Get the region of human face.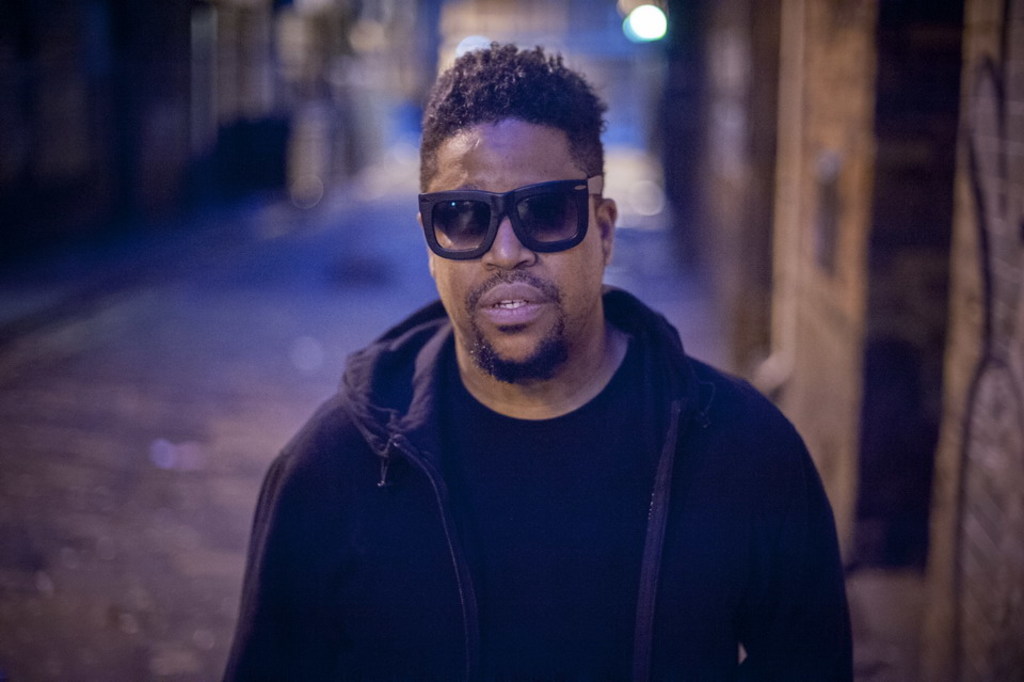
(x1=429, y1=121, x2=608, y2=377).
